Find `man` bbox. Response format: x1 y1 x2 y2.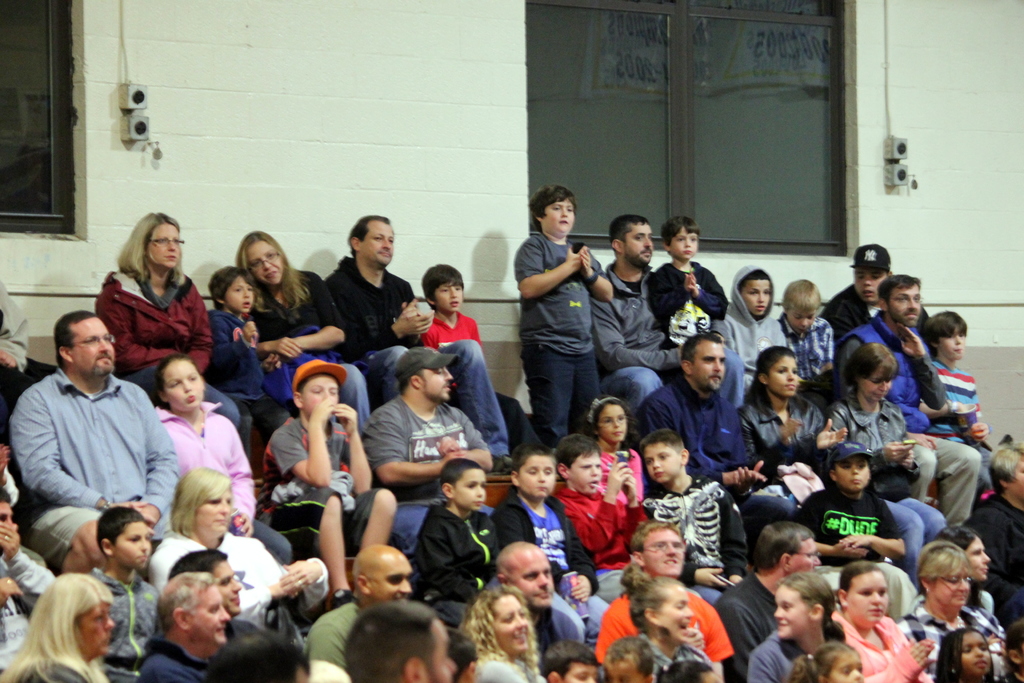
359 346 501 550.
